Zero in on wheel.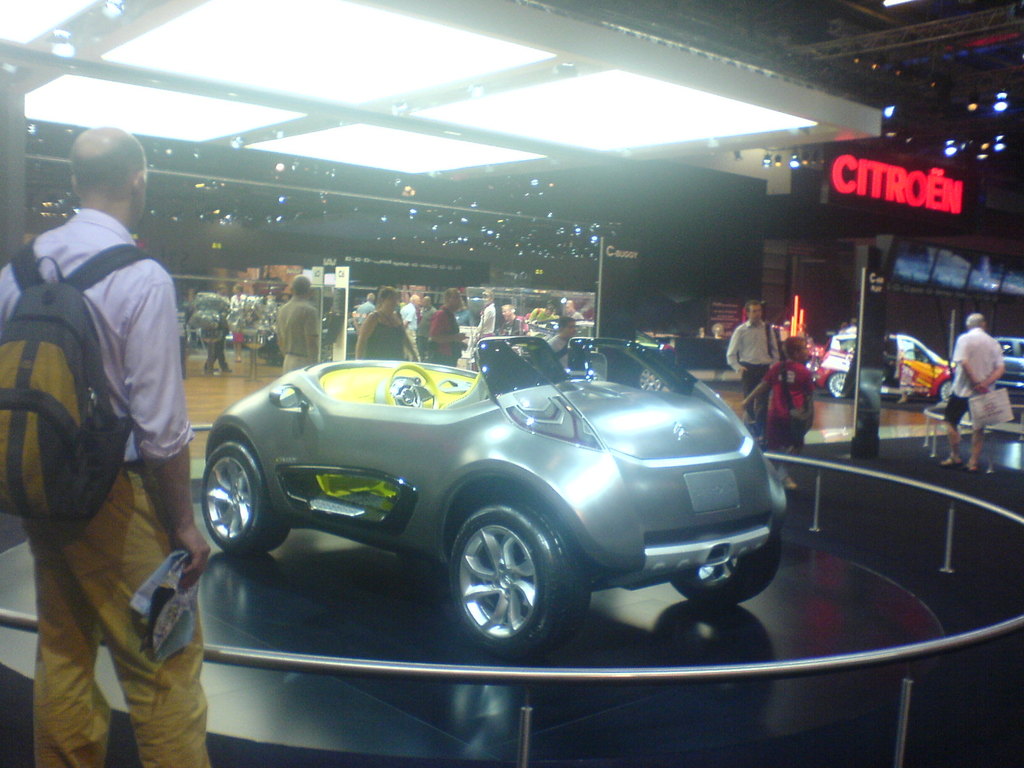
Zeroed in: bbox=(672, 536, 785, 606).
